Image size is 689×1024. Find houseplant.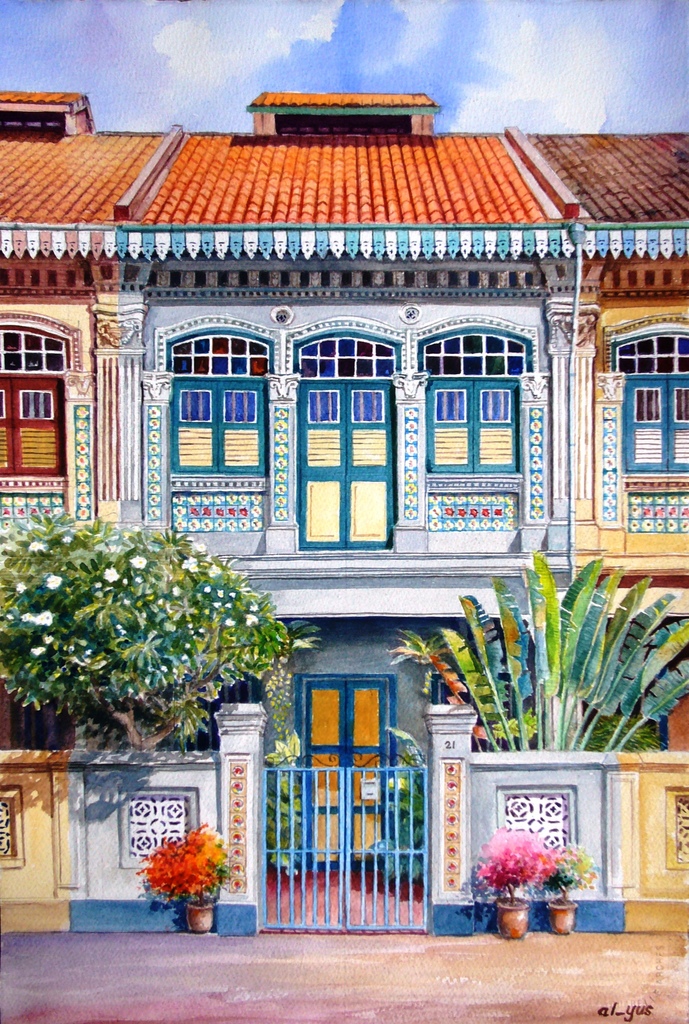
x1=258, y1=736, x2=312, y2=876.
